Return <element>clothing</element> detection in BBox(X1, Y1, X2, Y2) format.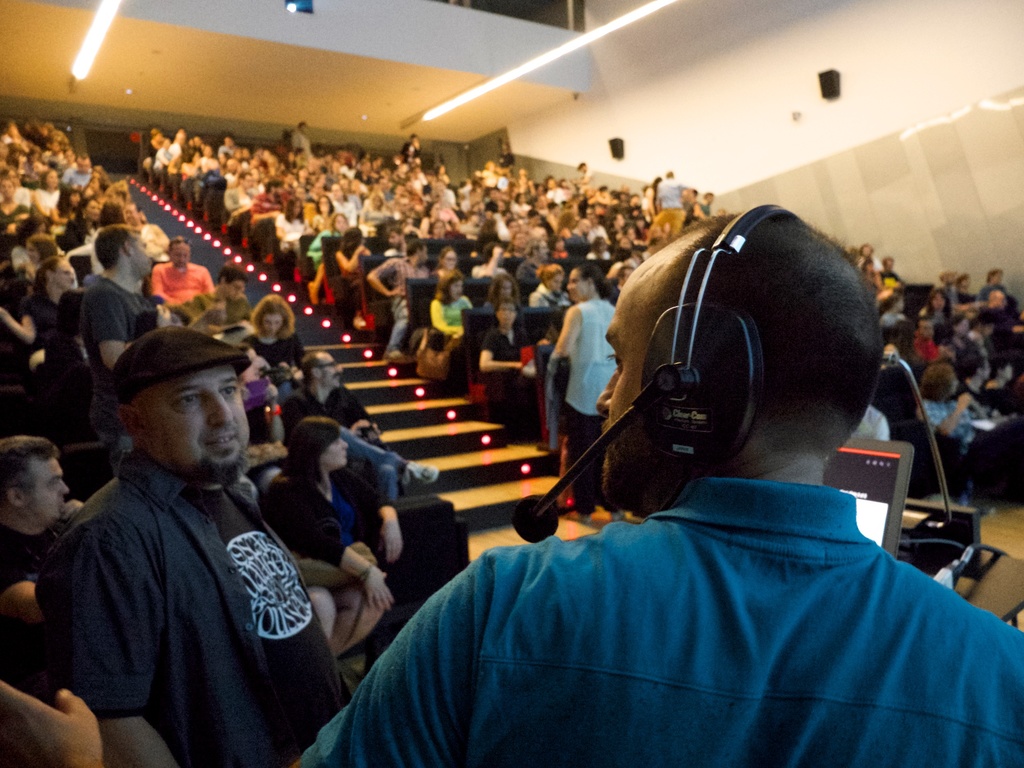
BBox(77, 261, 155, 417).
